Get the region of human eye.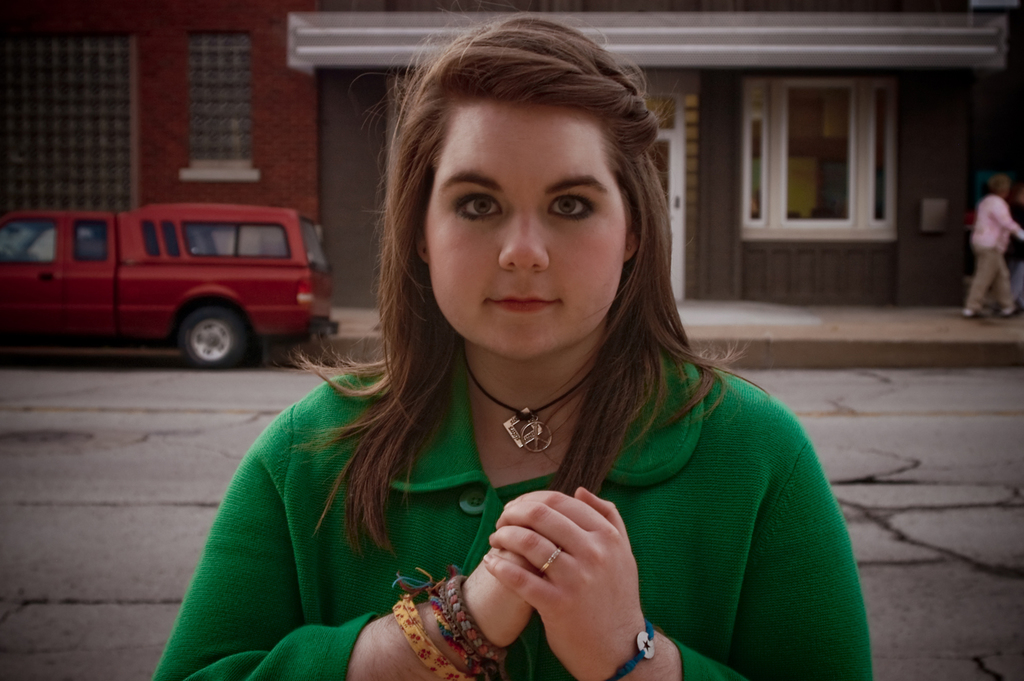
locate(539, 188, 600, 226).
